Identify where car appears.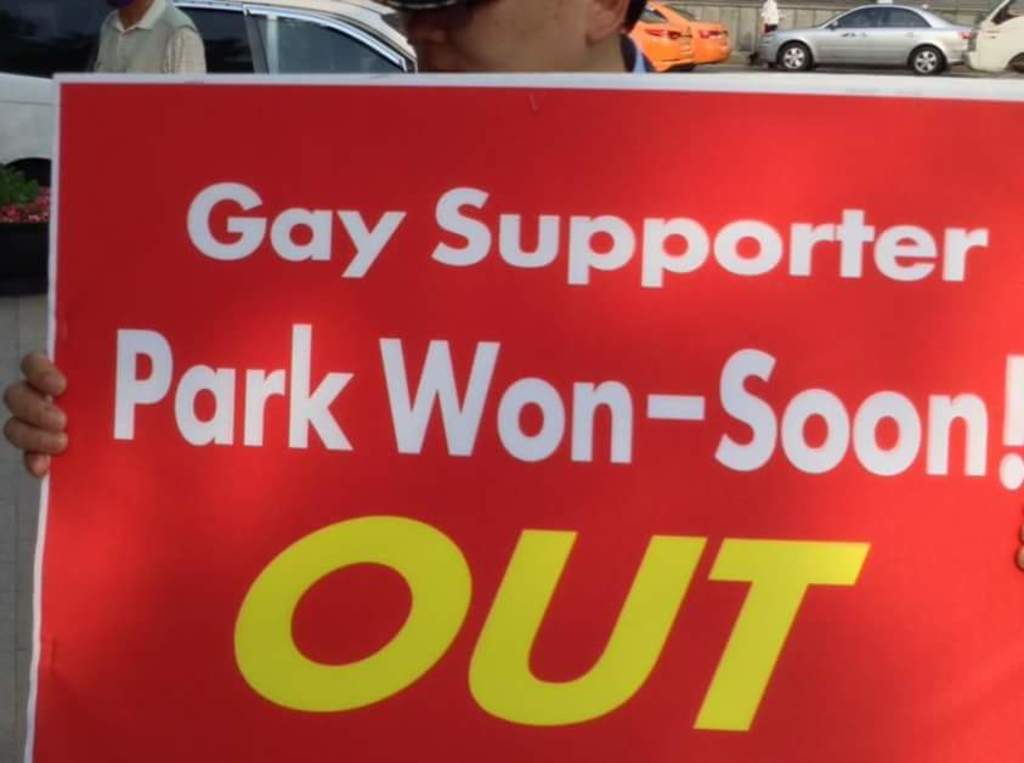
Appears at x1=759, y1=0, x2=968, y2=78.
